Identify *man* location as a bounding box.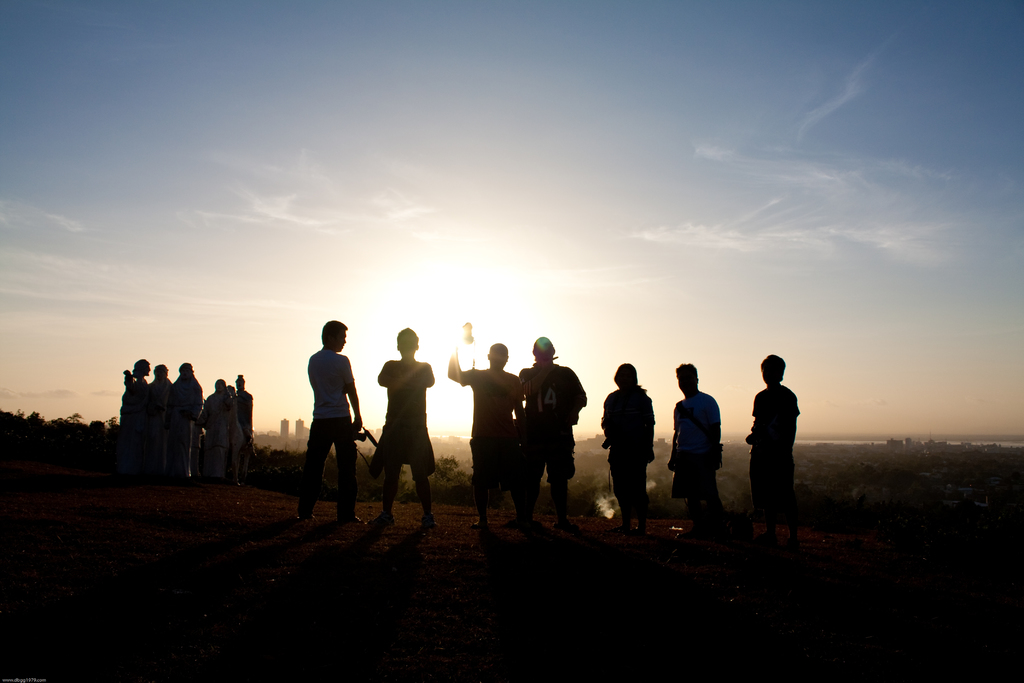
l=372, t=327, r=438, b=529.
